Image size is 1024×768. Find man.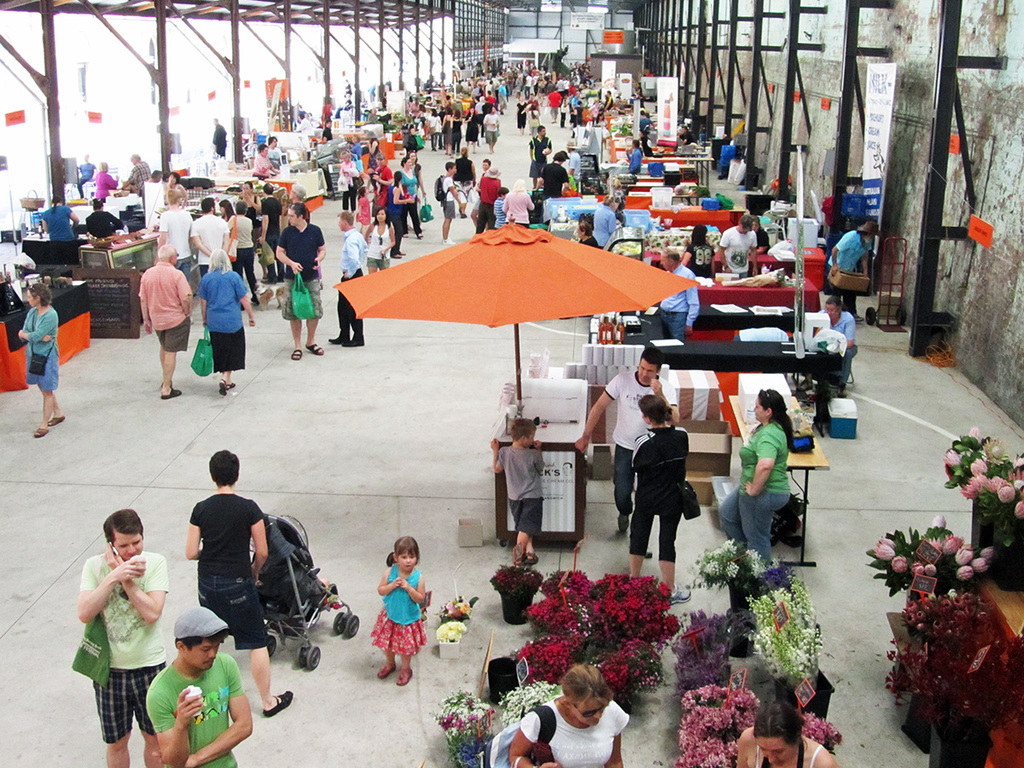
158, 189, 193, 277.
